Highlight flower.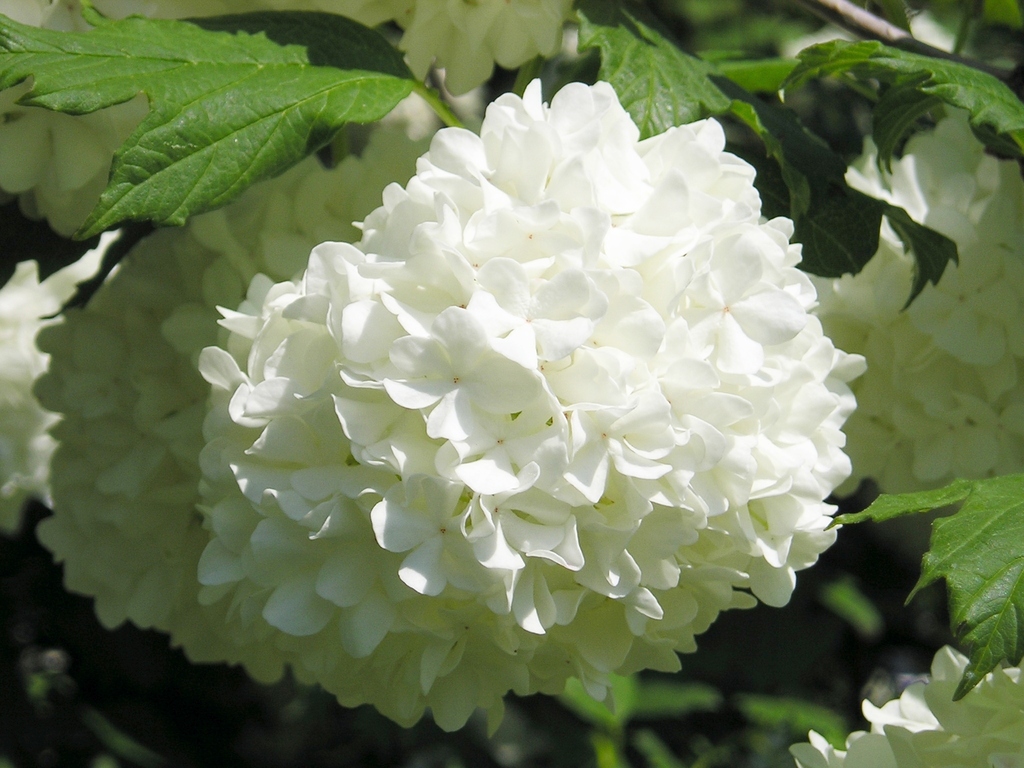
Highlighted region: pyautogui.locateOnScreen(317, 0, 580, 95).
